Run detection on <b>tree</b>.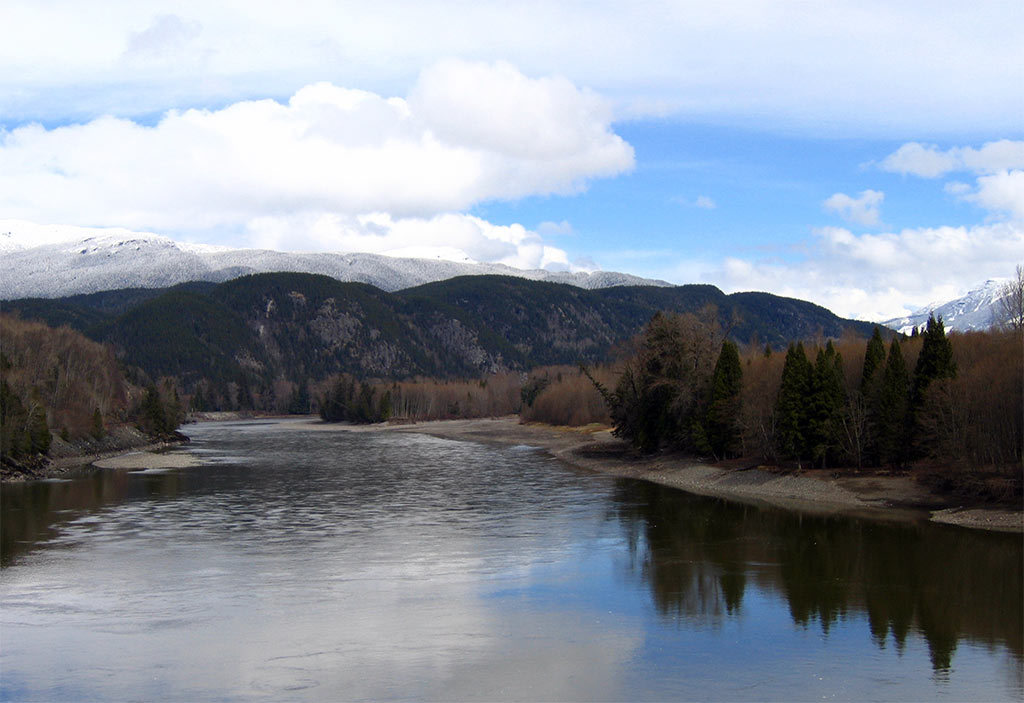
Result: <region>767, 337, 814, 469</region>.
